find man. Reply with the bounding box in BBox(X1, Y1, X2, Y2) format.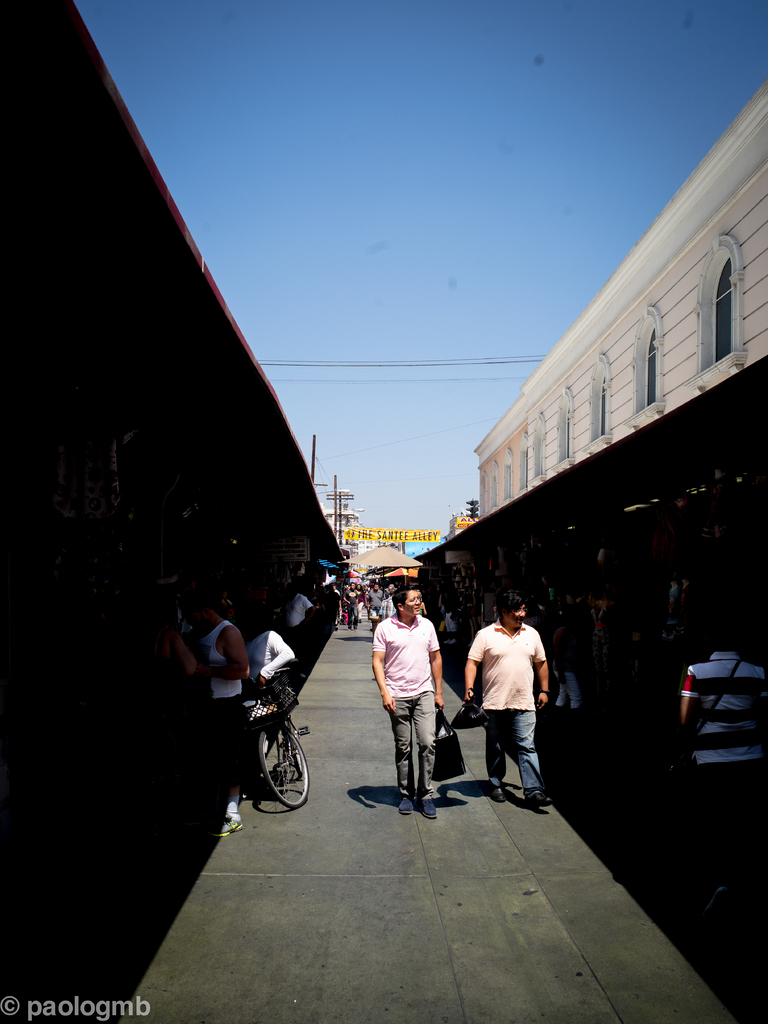
BBox(189, 588, 255, 838).
